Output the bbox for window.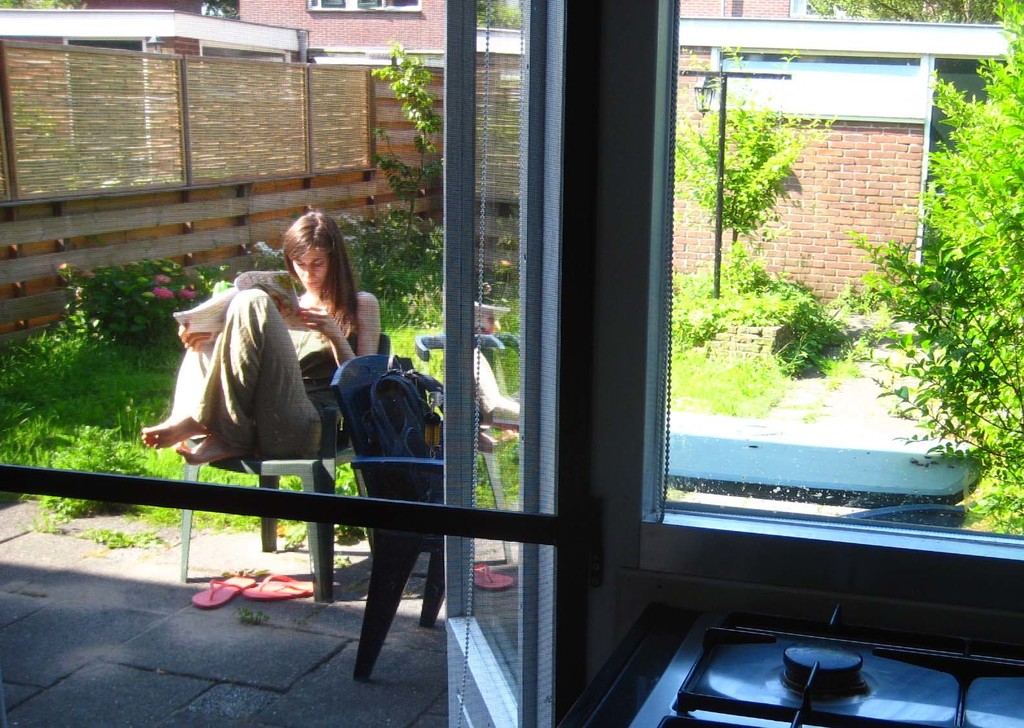
l=656, t=0, r=1023, b=557.
